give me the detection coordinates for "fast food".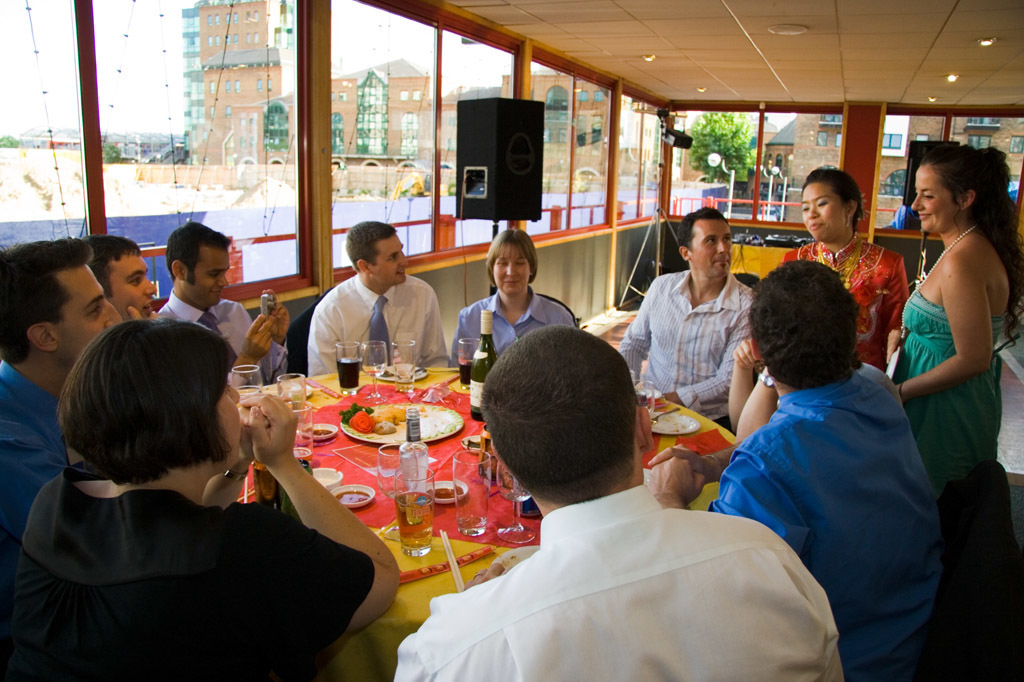
pyautogui.locateOnScreen(343, 404, 409, 434).
